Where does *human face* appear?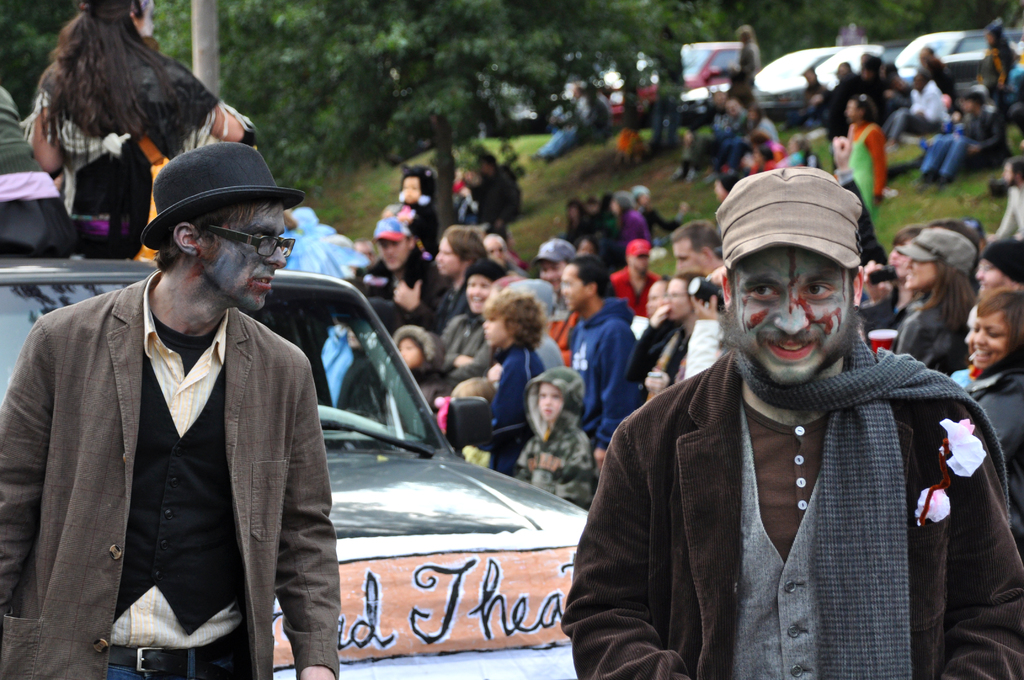
Appears at 468,277,491,312.
